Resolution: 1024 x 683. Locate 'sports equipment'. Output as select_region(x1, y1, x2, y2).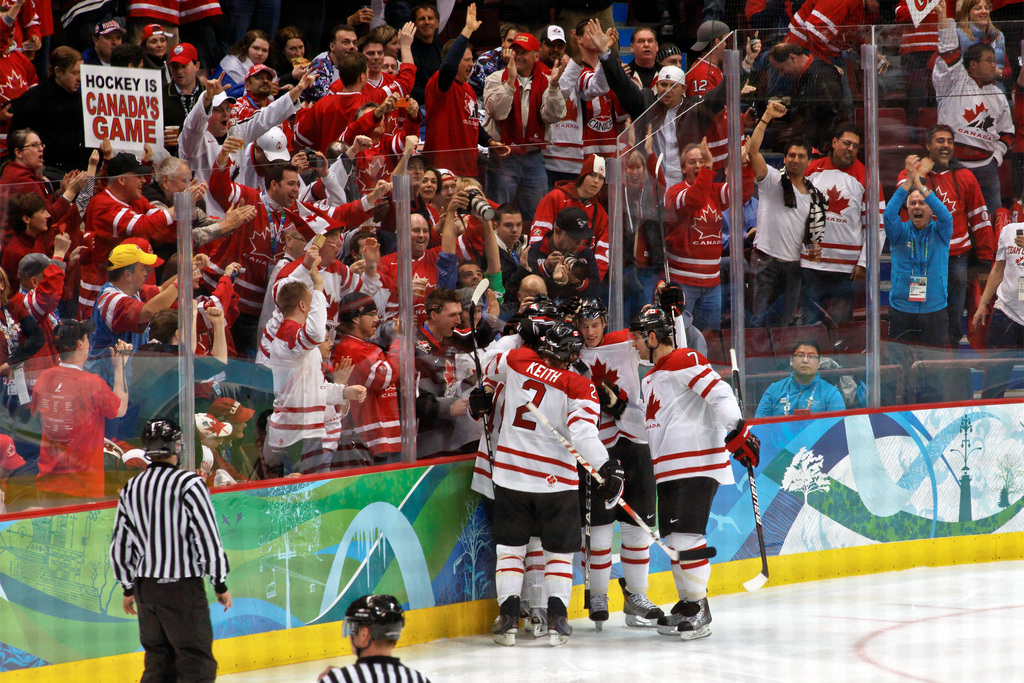
select_region(587, 593, 605, 637).
